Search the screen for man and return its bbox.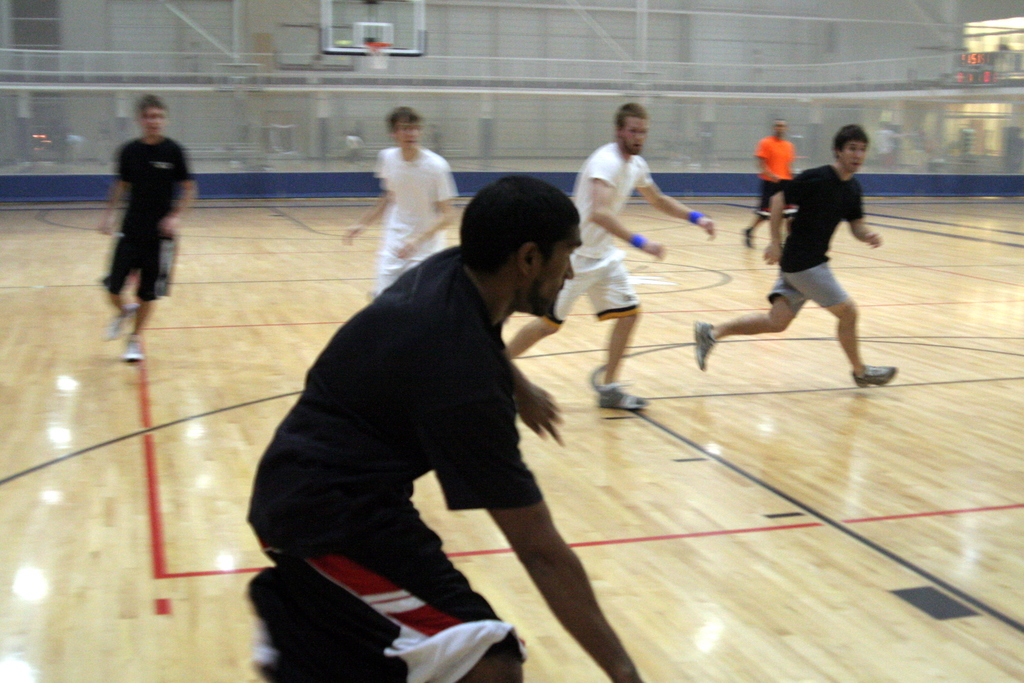
Found: x1=333 y1=99 x2=456 y2=298.
